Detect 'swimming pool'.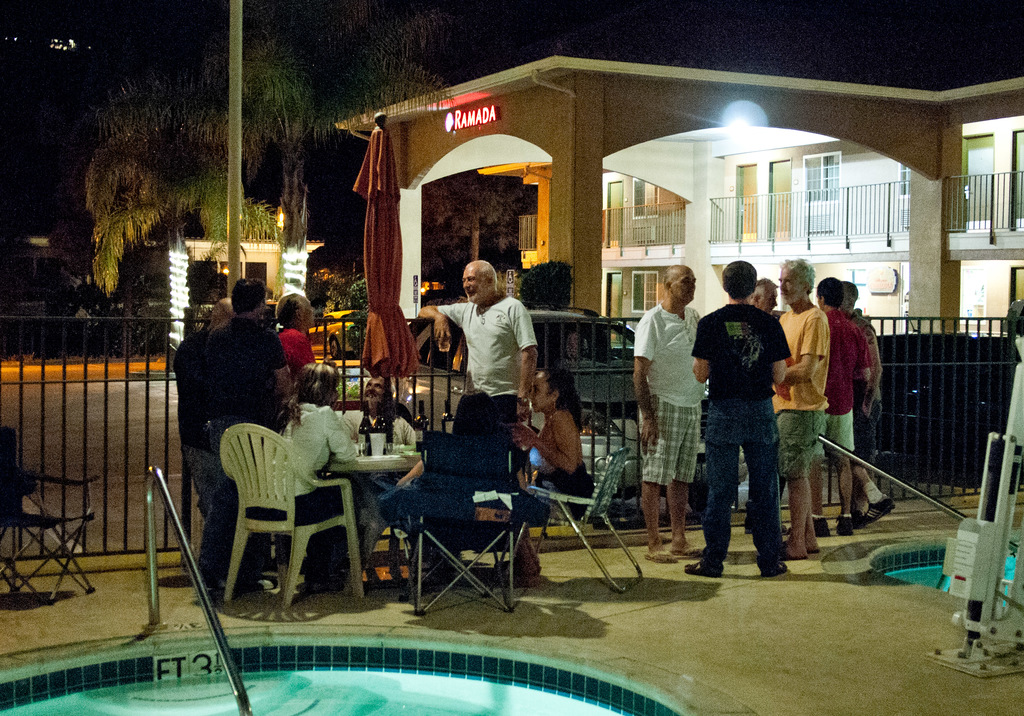
Detected at bbox=(824, 540, 1023, 615).
